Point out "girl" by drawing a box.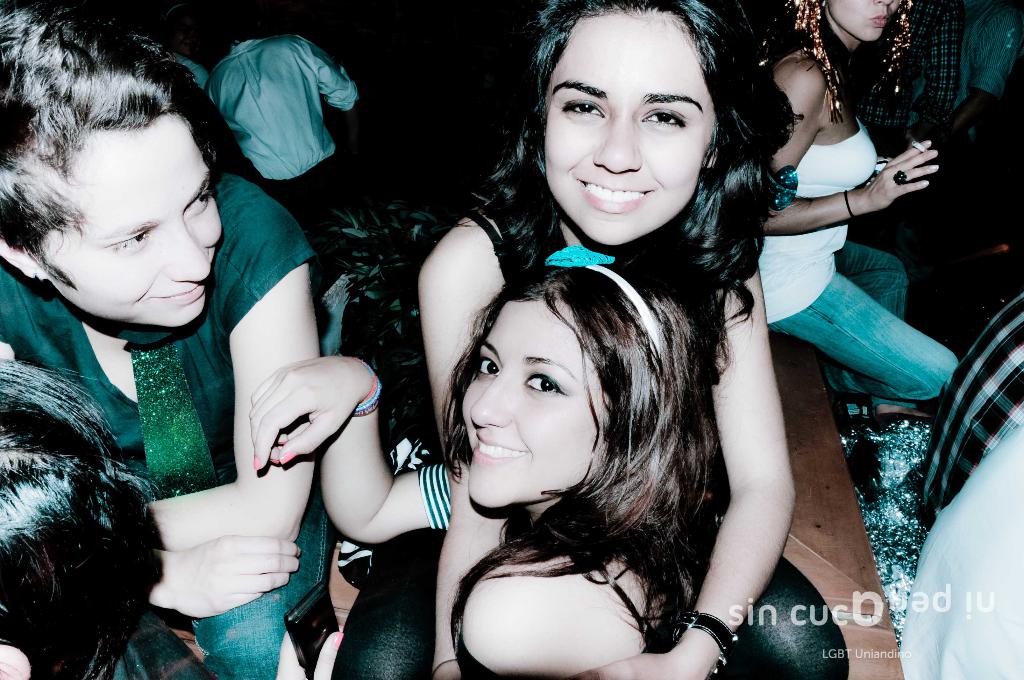
pyautogui.locateOnScreen(252, 264, 730, 679).
